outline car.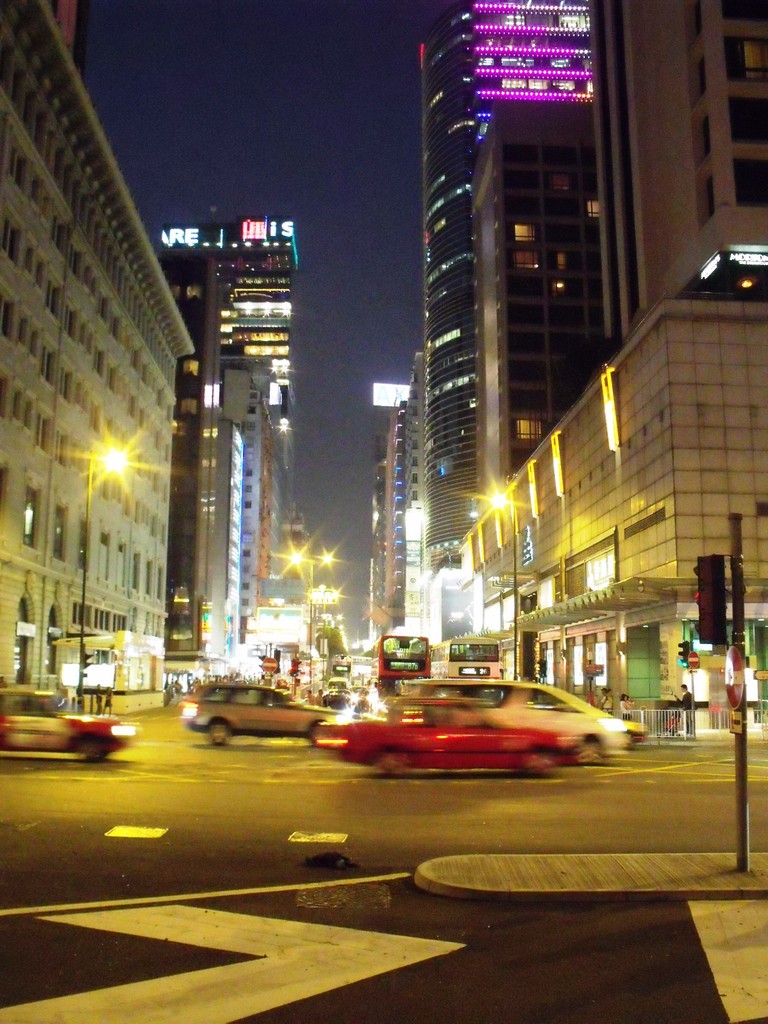
Outline: [x1=317, y1=697, x2=581, y2=776].
